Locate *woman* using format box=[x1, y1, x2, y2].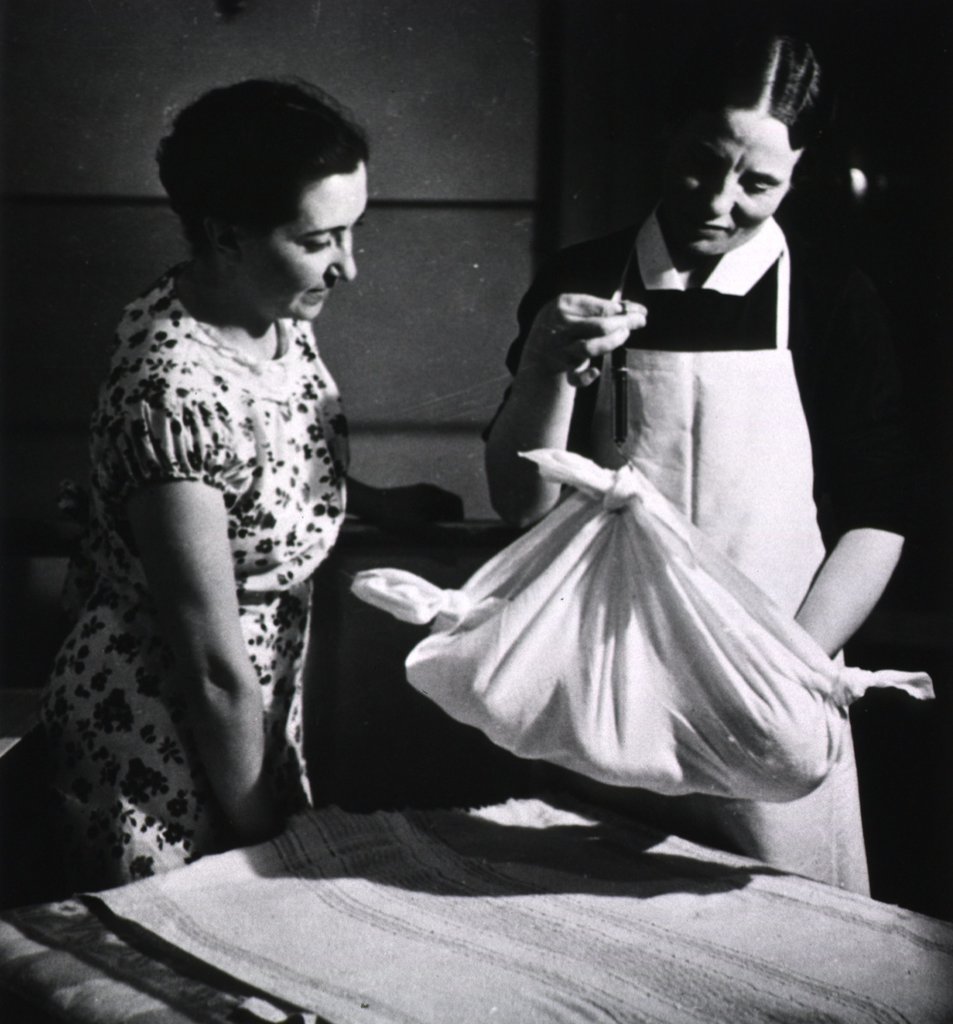
box=[26, 83, 404, 910].
